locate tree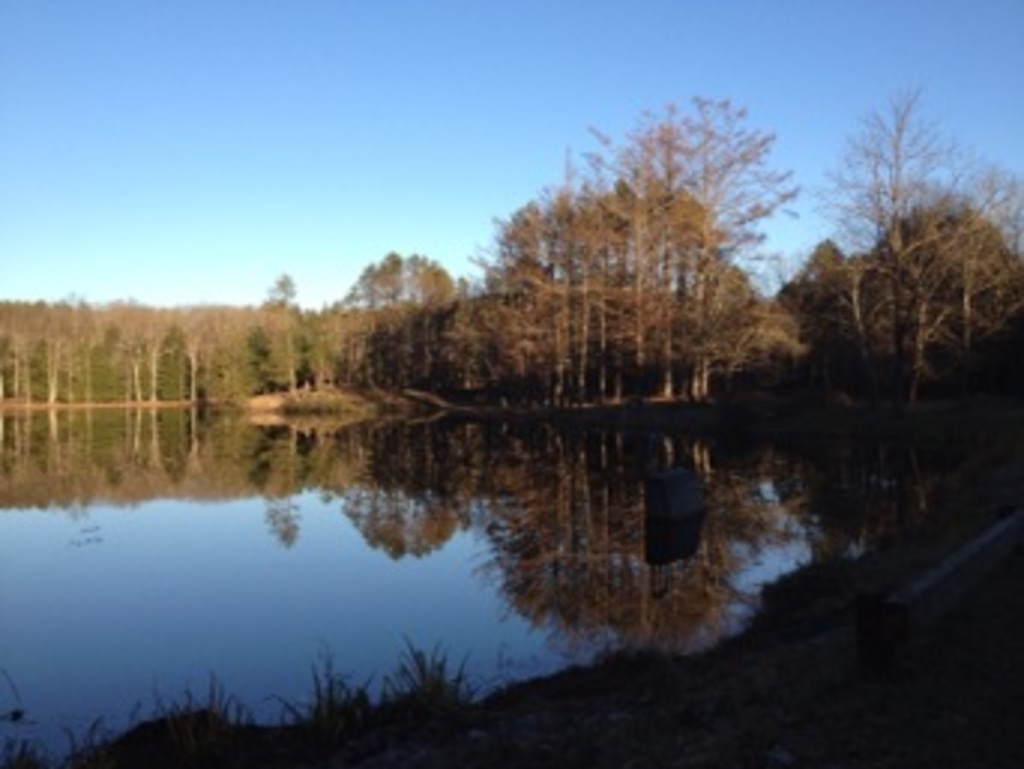
305,296,359,374
